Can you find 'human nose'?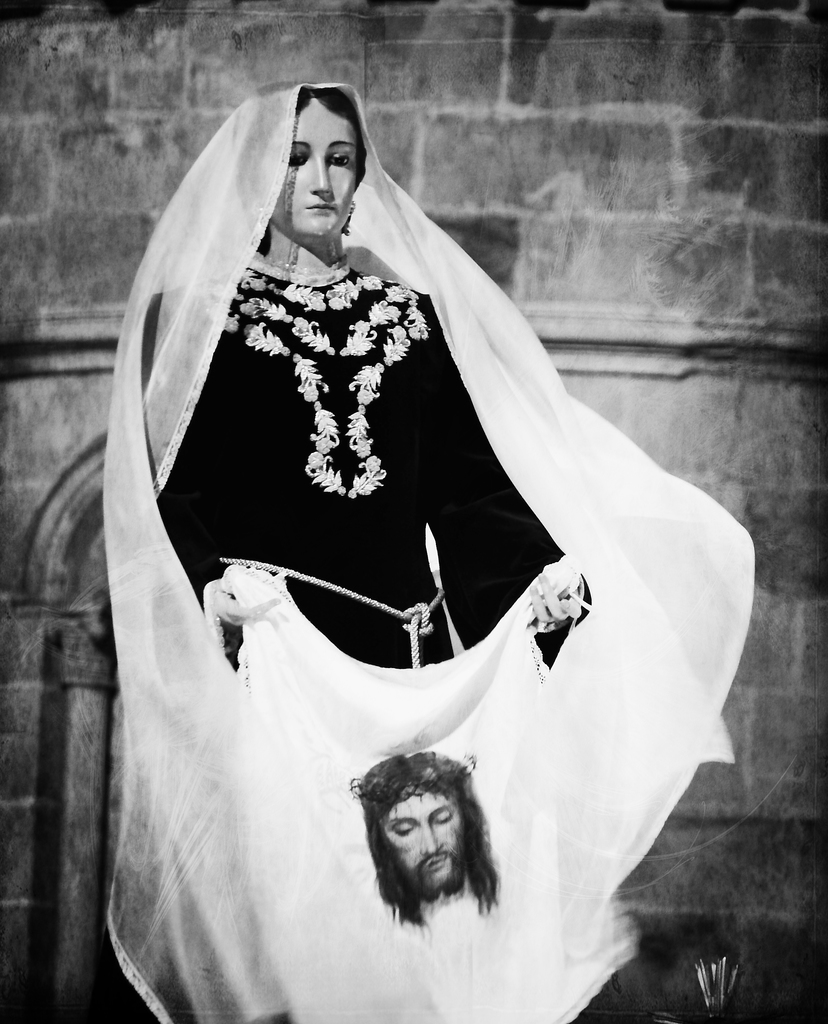
Yes, bounding box: box(418, 826, 445, 854).
